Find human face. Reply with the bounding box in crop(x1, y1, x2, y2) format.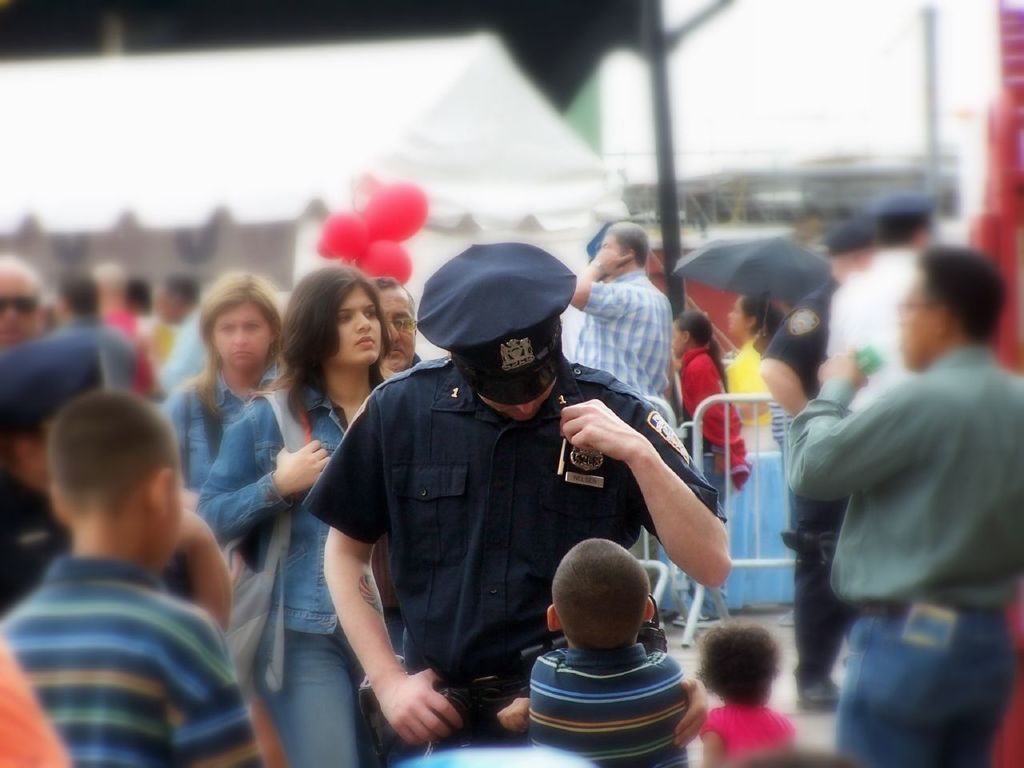
crop(378, 282, 414, 366).
